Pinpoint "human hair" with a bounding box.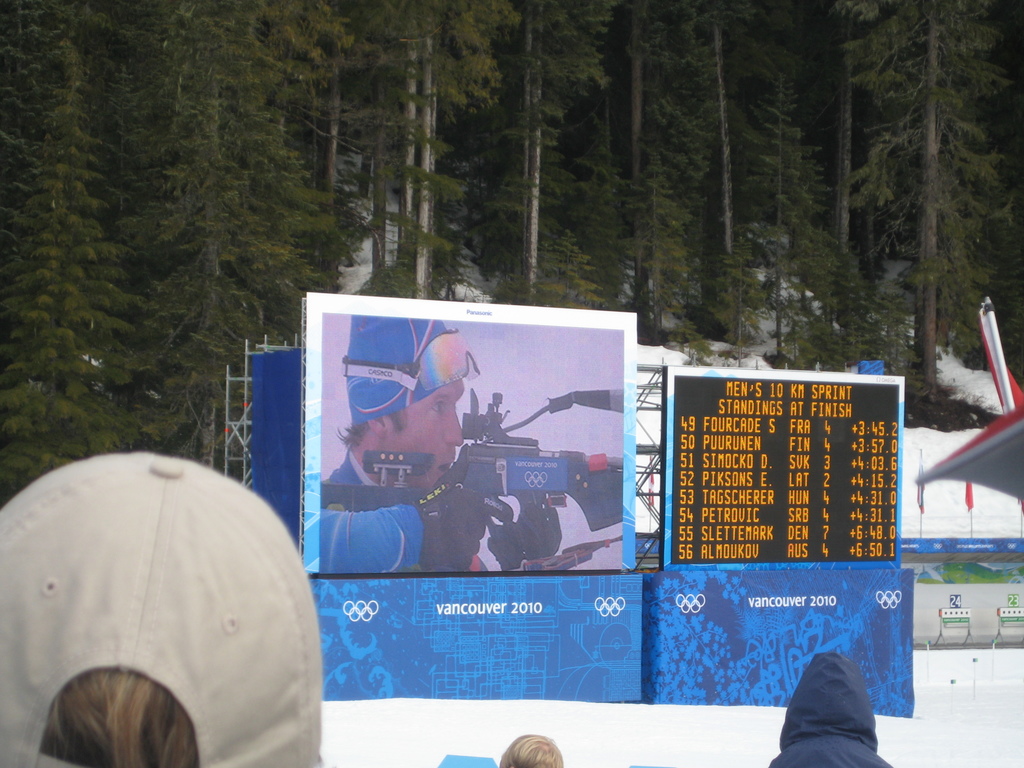
333:409:406:452.
